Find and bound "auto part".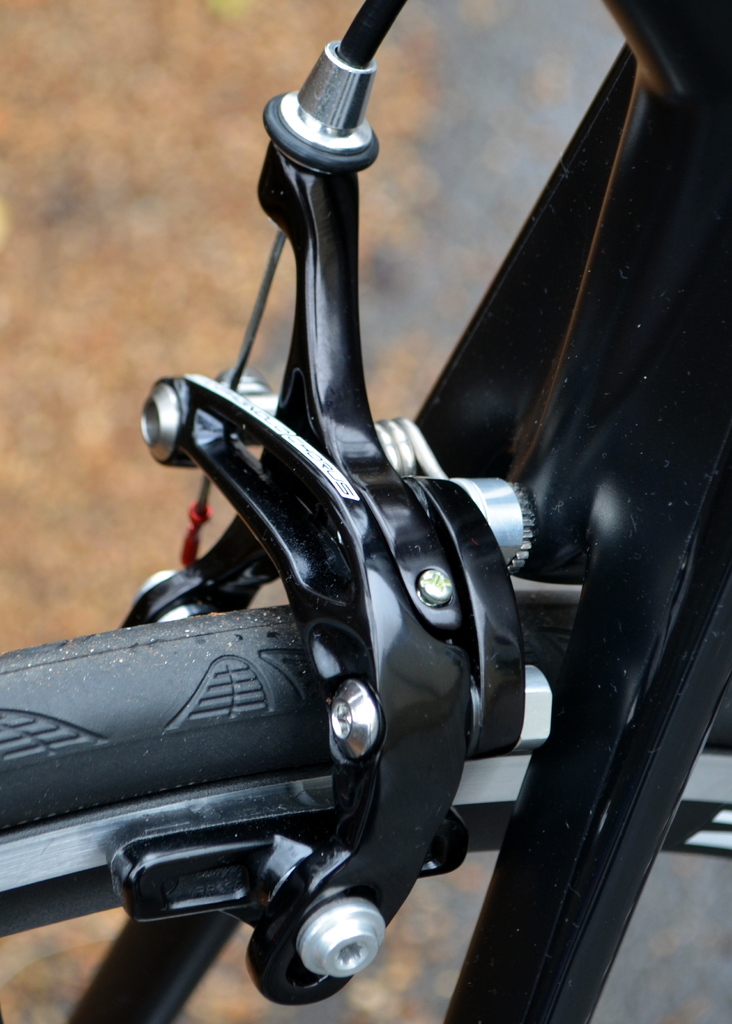
Bound: pyautogui.locateOnScreen(276, 38, 373, 161).
